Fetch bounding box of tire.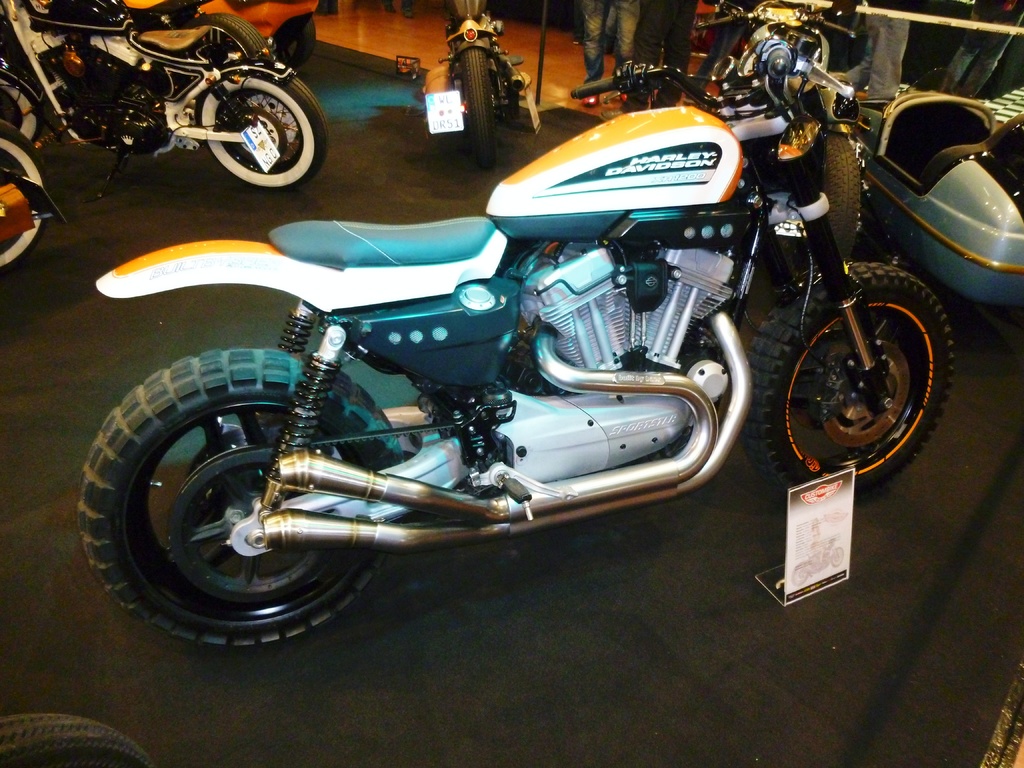
Bbox: detection(0, 69, 34, 163).
